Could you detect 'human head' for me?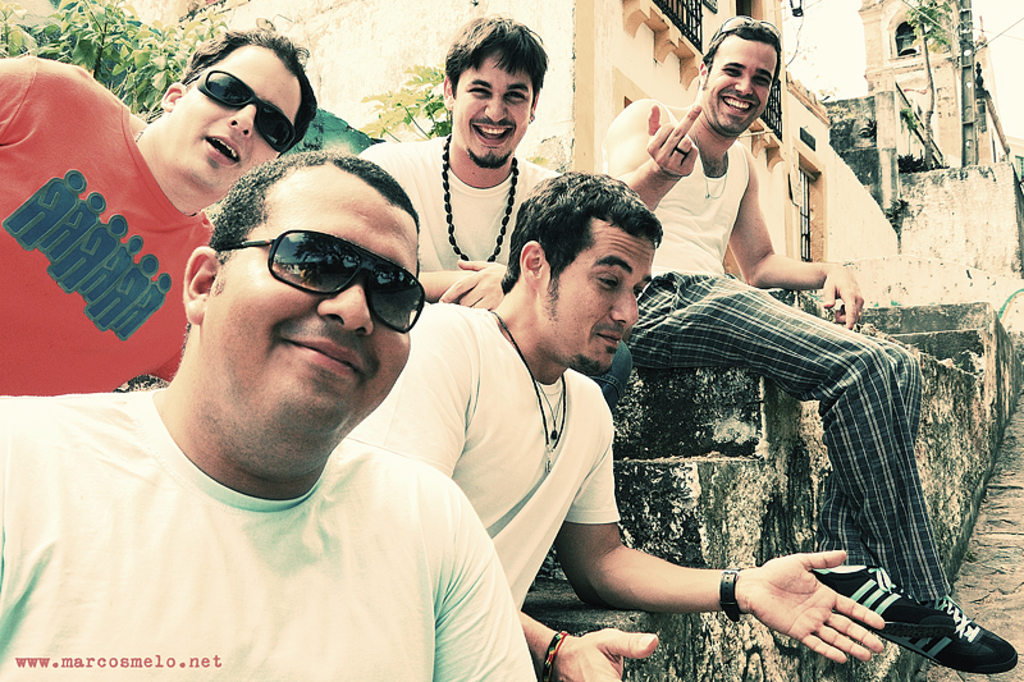
Detection result: 699,14,777,138.
